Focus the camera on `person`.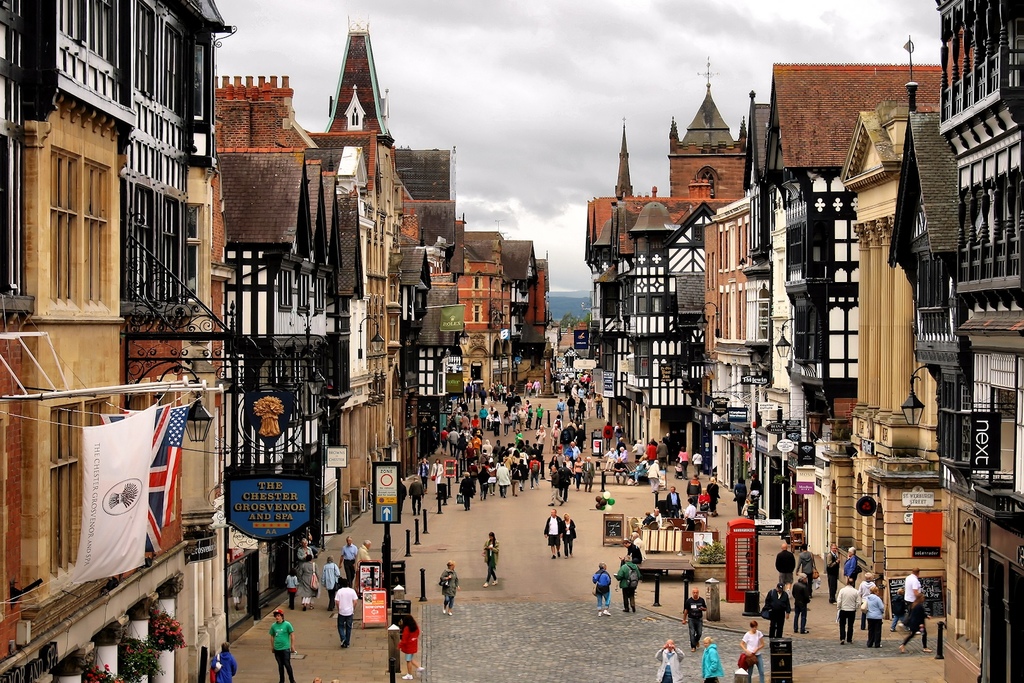
Focus region: [x1=615, y1=556, x2=640, y2=613].
